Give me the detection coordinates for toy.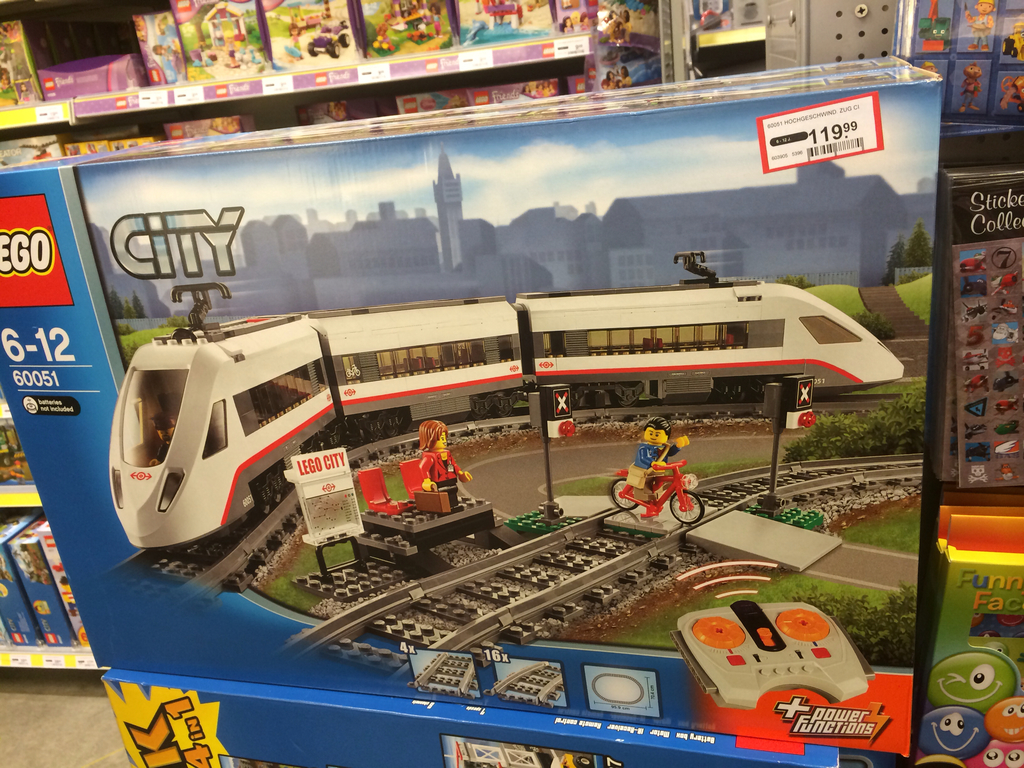
l=347, t=472, r=404, b=534.
